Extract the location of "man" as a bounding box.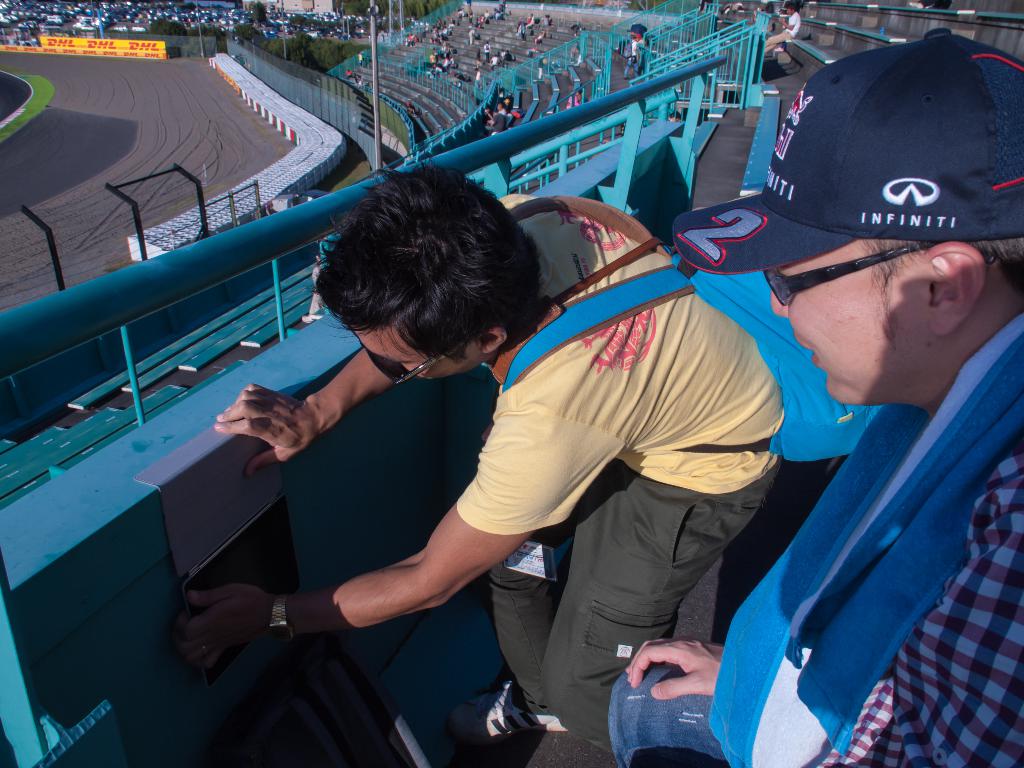
(left=574, top=89, right=588, bottom=106).
